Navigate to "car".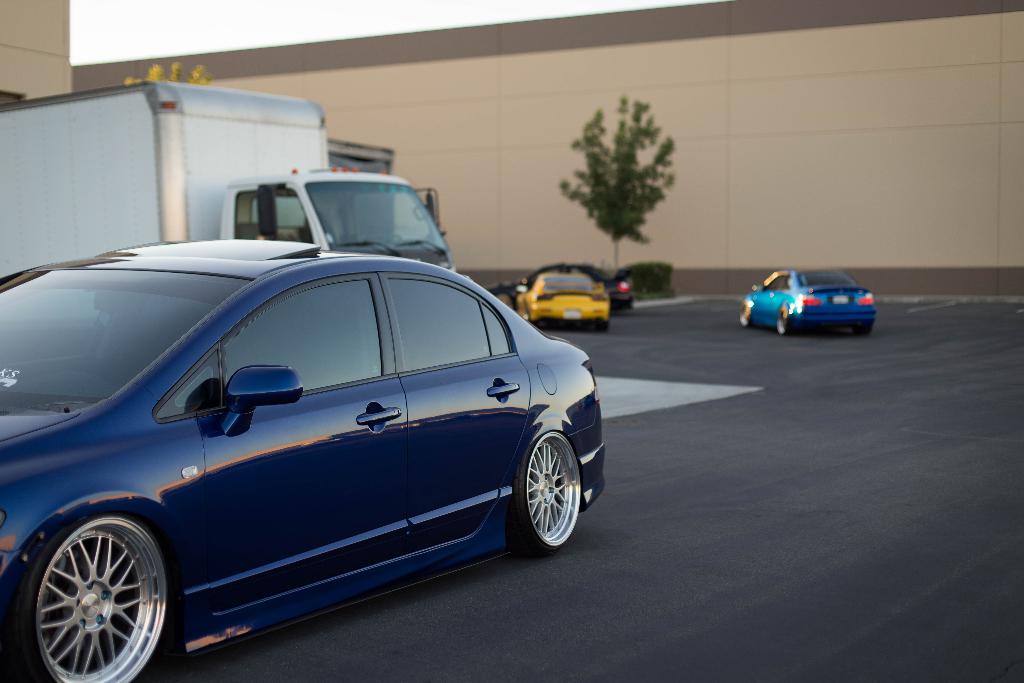
Navigation target: x1=0 y1=240 x2=602 y2=682.
